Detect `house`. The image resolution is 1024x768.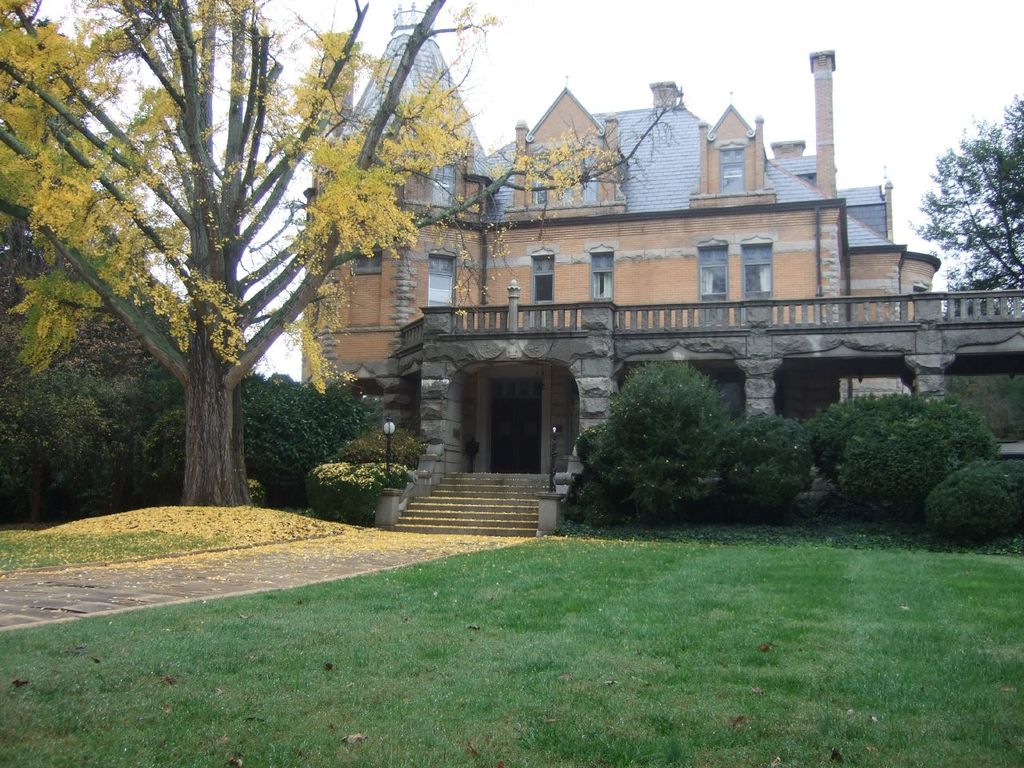
l=267, t=59, r=953, b=533.
